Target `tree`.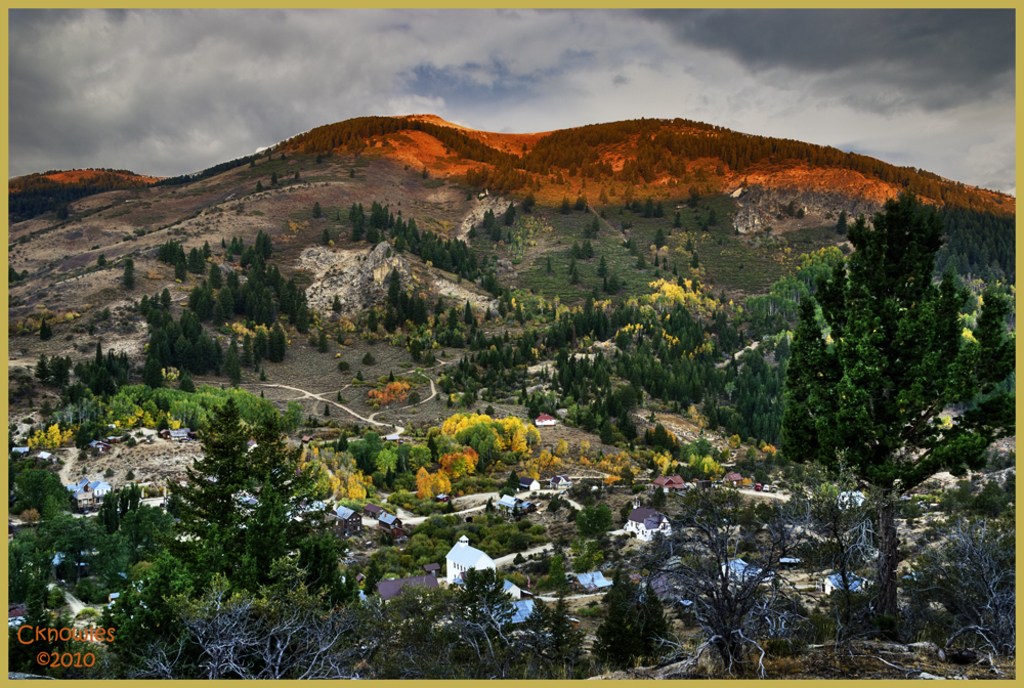
Target region: region(115, 500, 173, 562).
